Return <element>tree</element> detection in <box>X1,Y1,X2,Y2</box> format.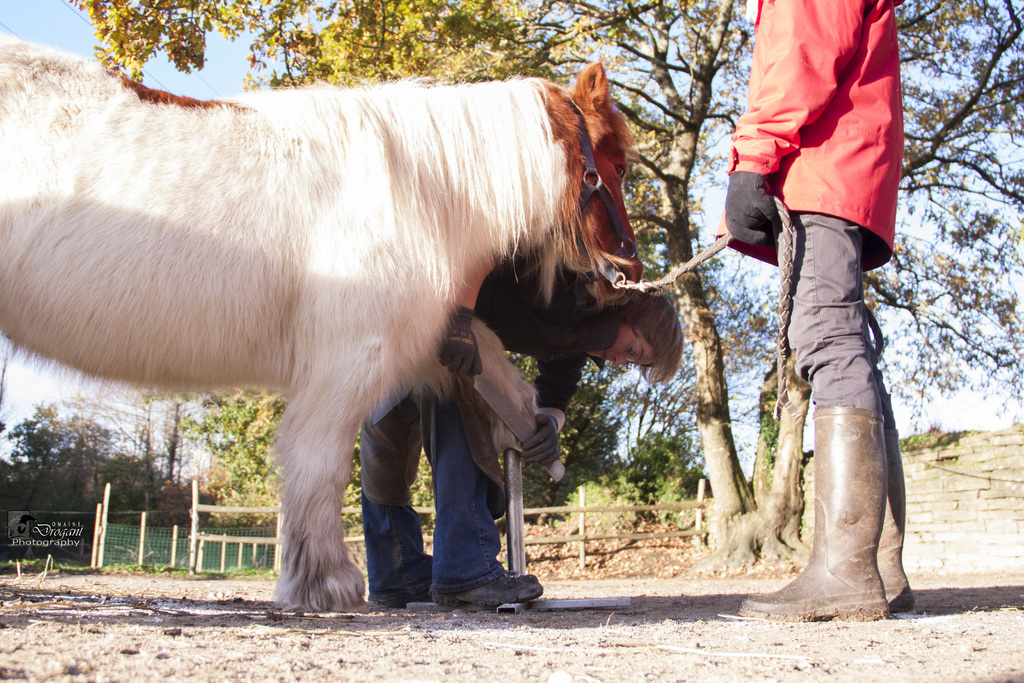
<box>0,397,94,514</box>.
